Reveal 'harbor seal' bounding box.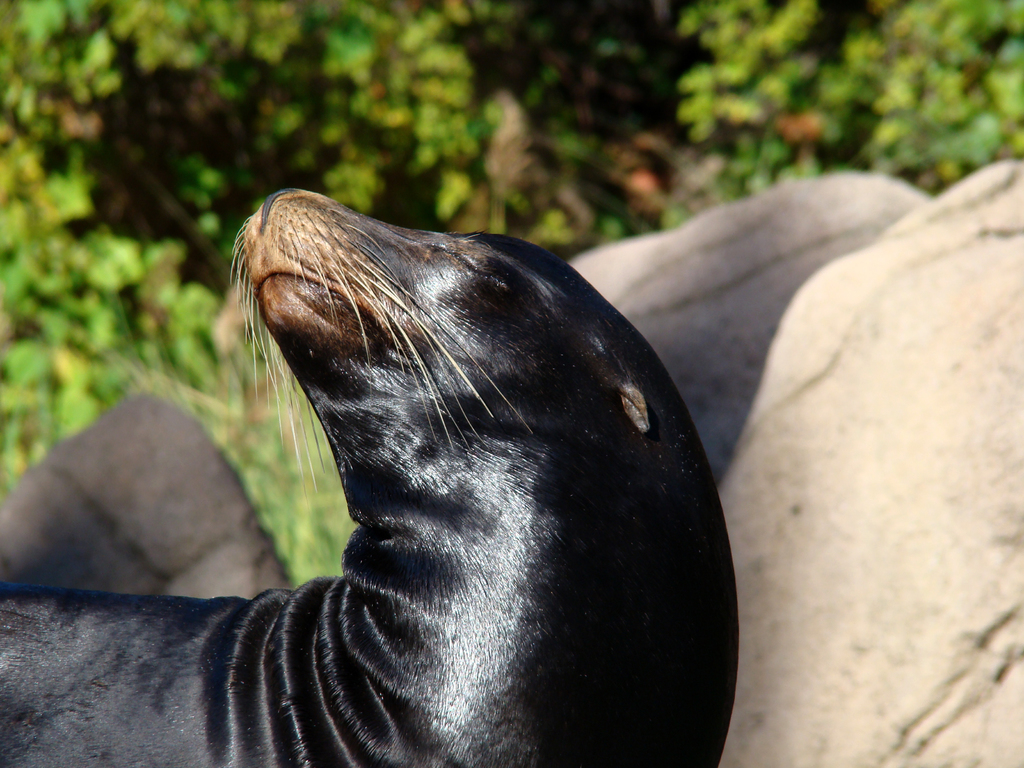
Revealed: (0,187,740,767).
